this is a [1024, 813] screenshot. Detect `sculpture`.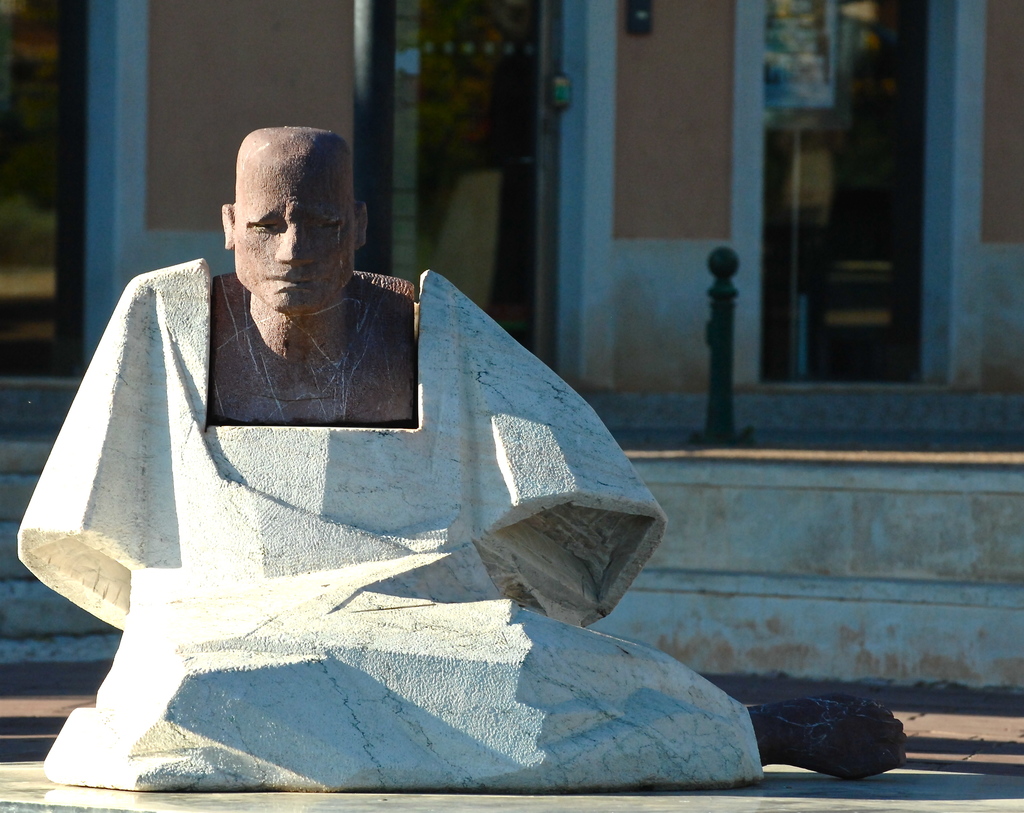
[x1=10, y1=113, x2=679, y2=771].
